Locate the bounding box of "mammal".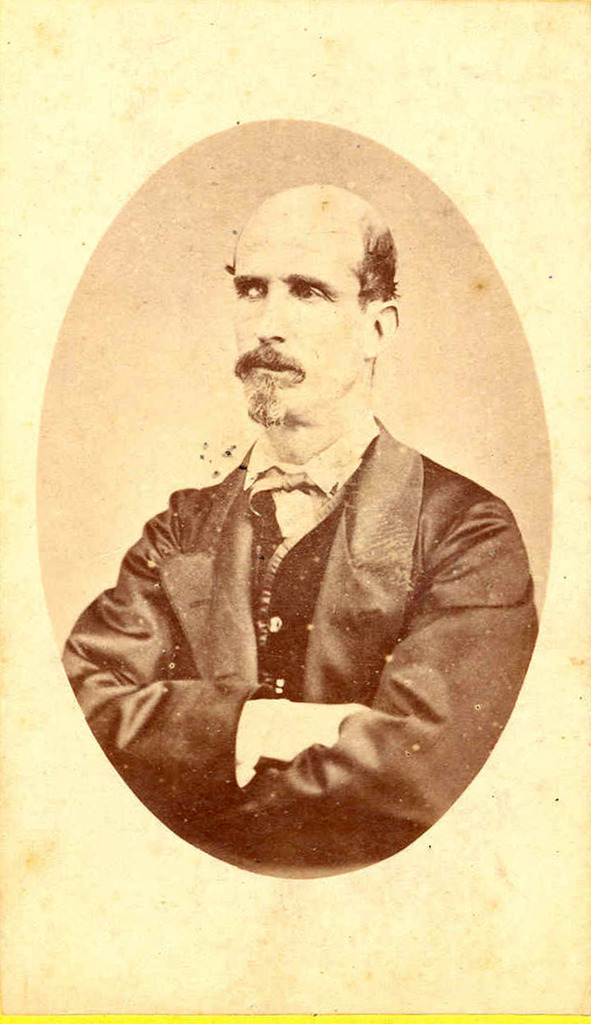
Bounding box: (x1=61, y1=151, x2=552, y2=887).
